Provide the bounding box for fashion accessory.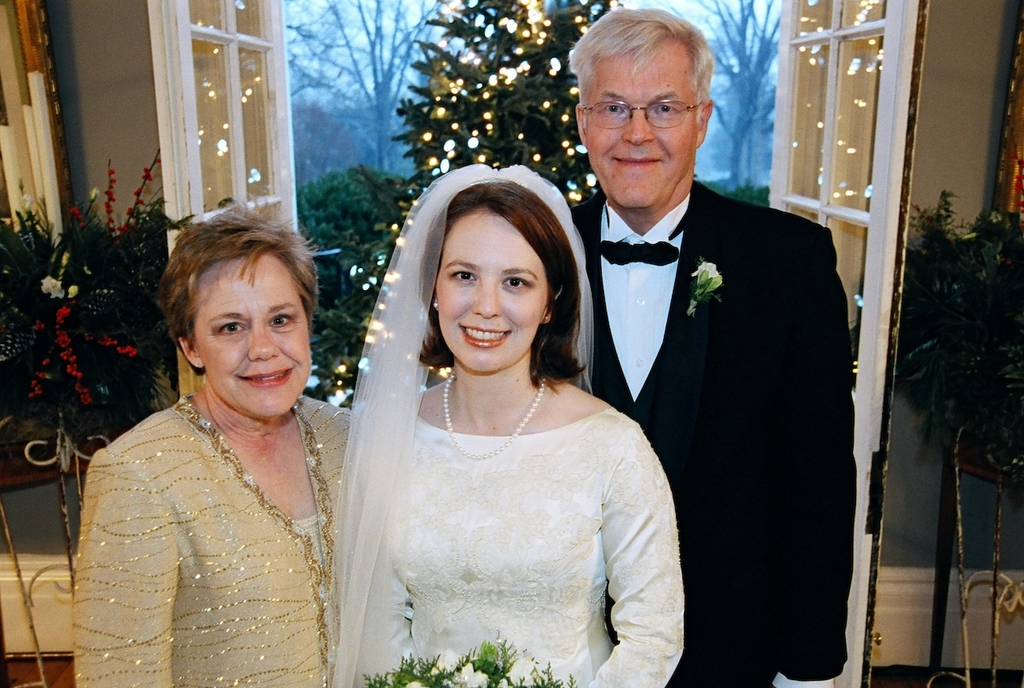
[598,240,683,266].
